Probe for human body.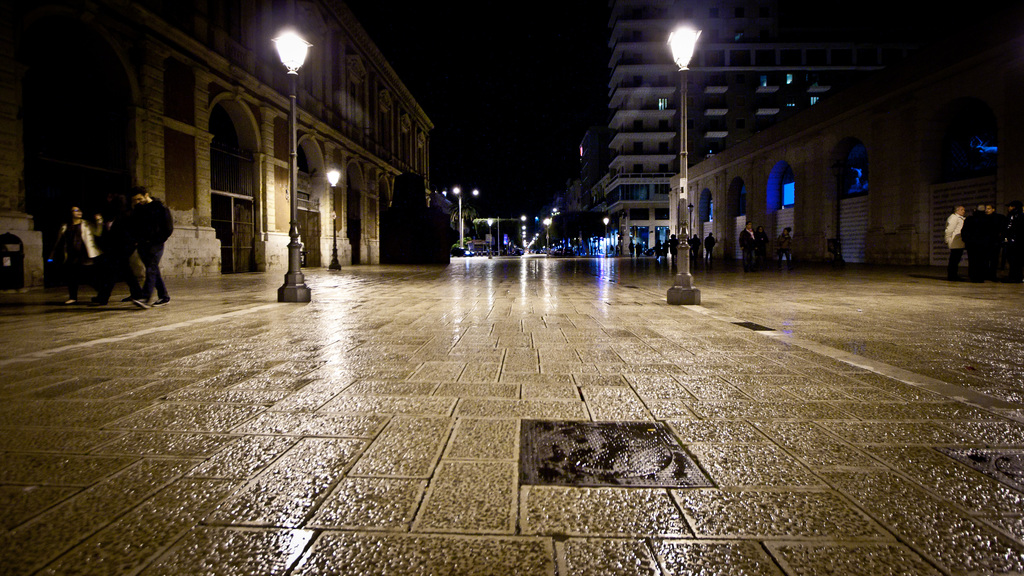
Probe result: (x1=738, y1=220, x2=755, y2=272).
